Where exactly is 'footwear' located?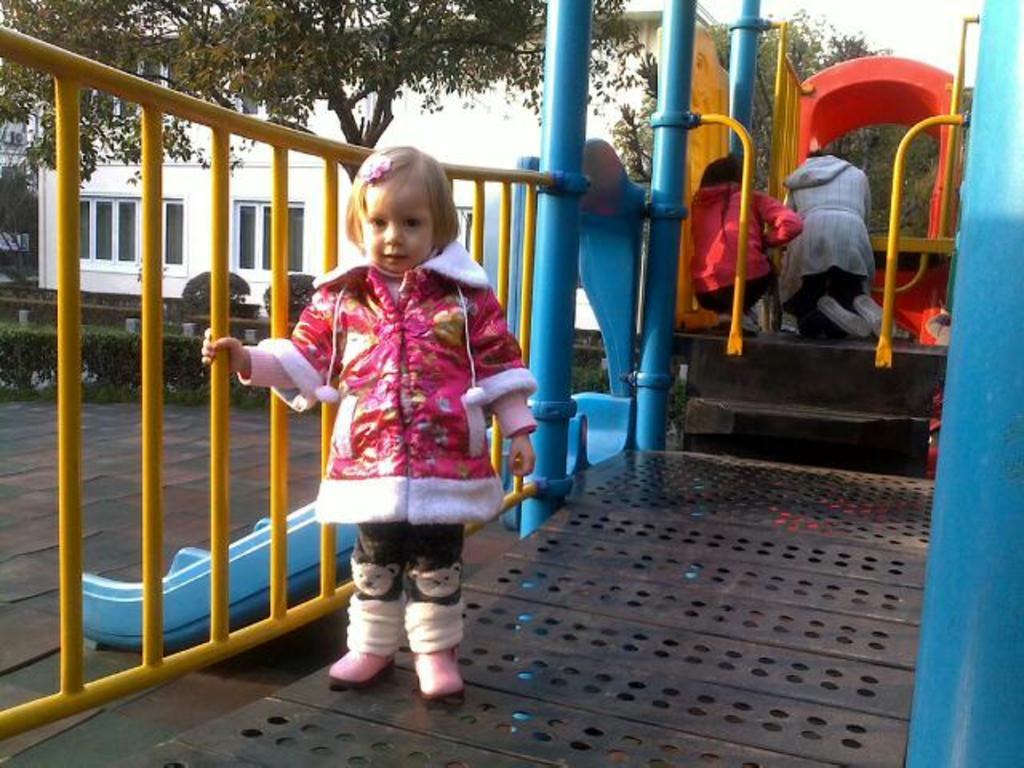
Its bounding box is (397,650,456,698).
